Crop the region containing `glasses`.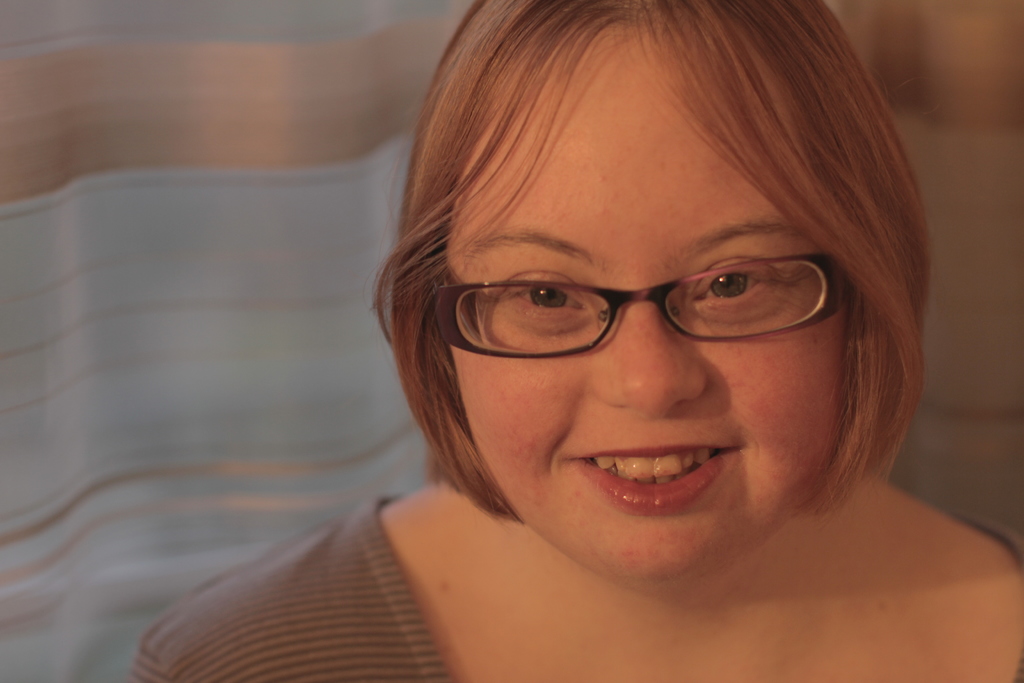
Crop region: locate(436, 214, 883, 370).
